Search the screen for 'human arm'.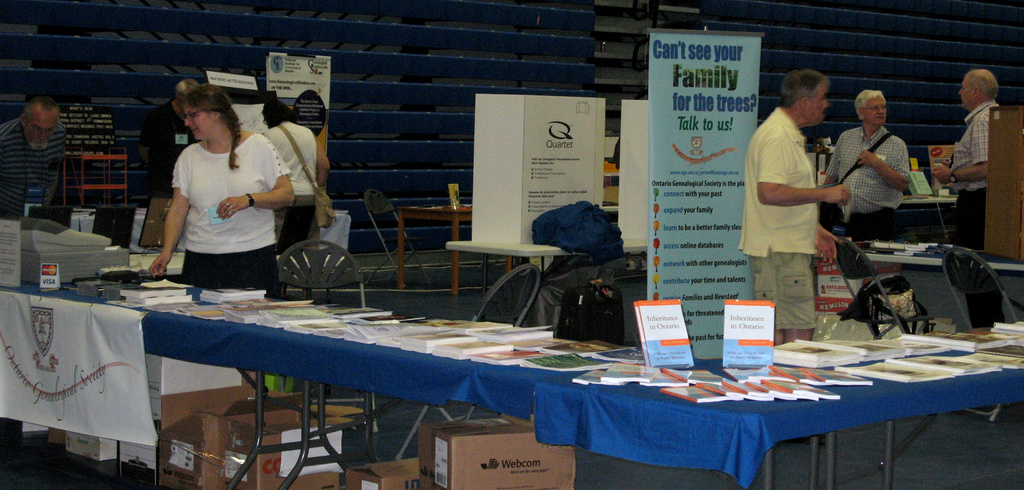
Found at (x1=931, y1=103, x2=993, y2=188).
